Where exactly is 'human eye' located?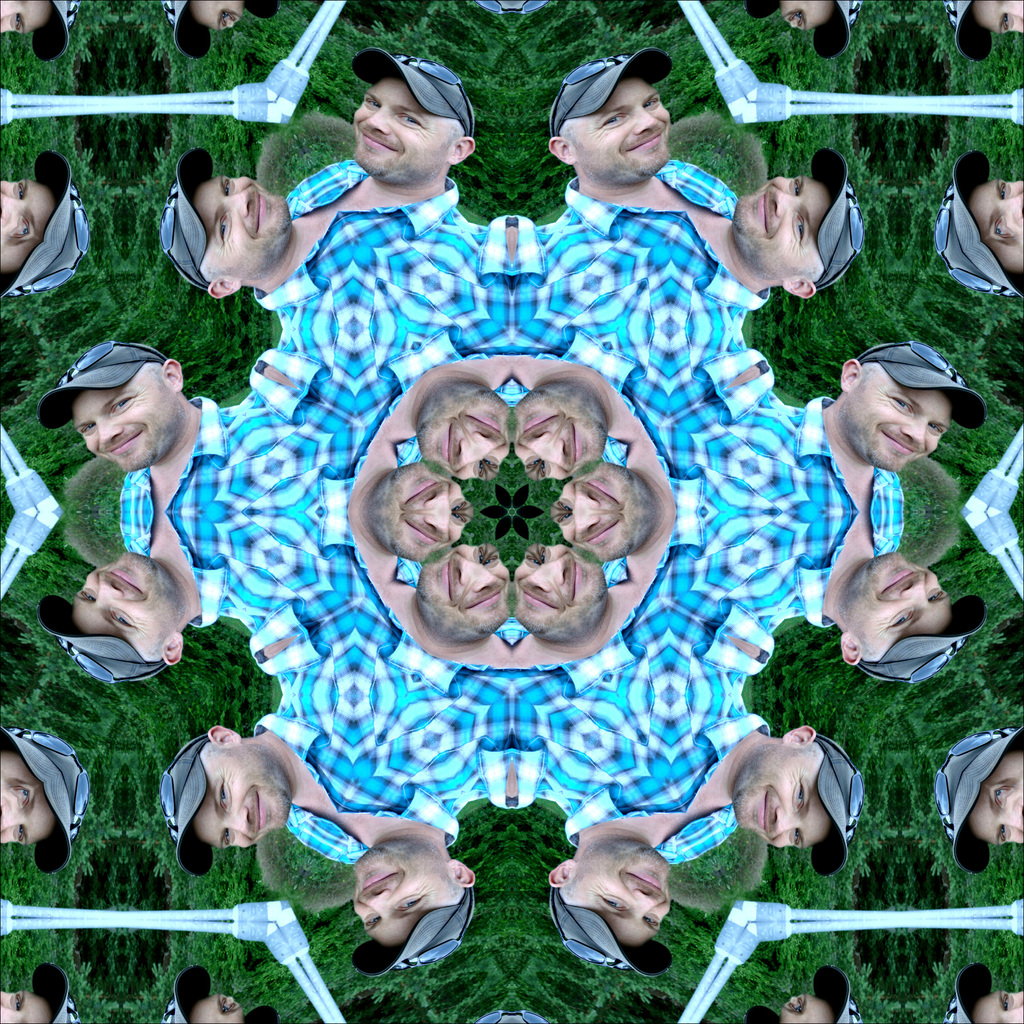
Its bounding box is <bbox>11, 991, 29, 1015</bbox>.
